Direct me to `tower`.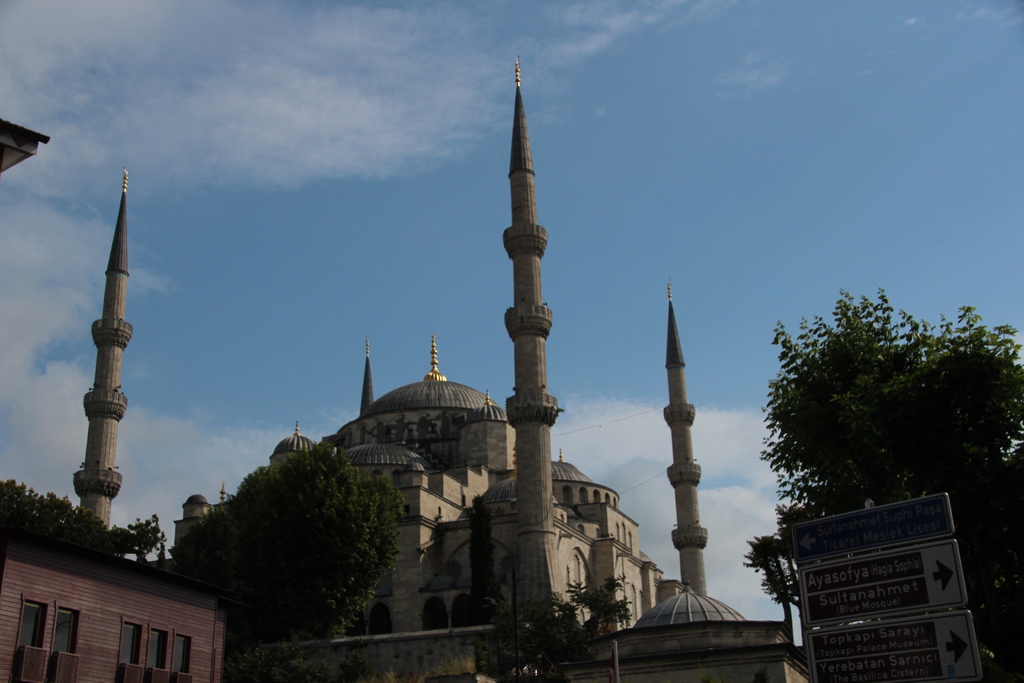
Direction: [x1=508, y1=58, x2=566, y2=611].
